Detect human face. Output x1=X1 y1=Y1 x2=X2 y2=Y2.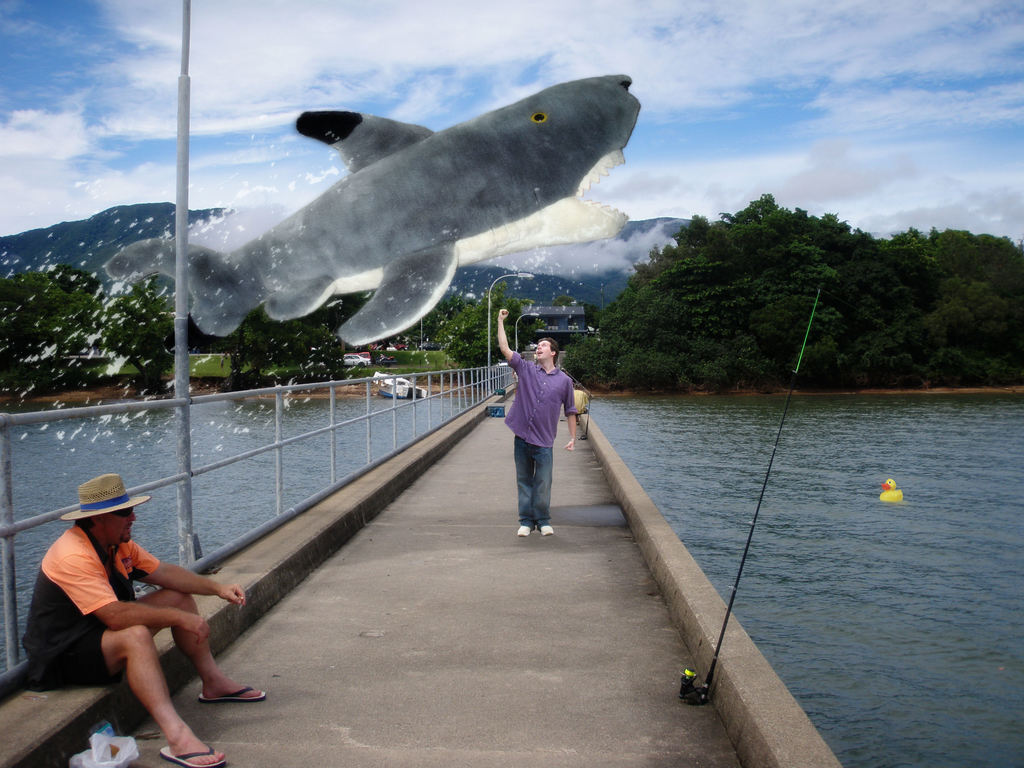
x1=535 y1=340 x2=547 y2=367.
